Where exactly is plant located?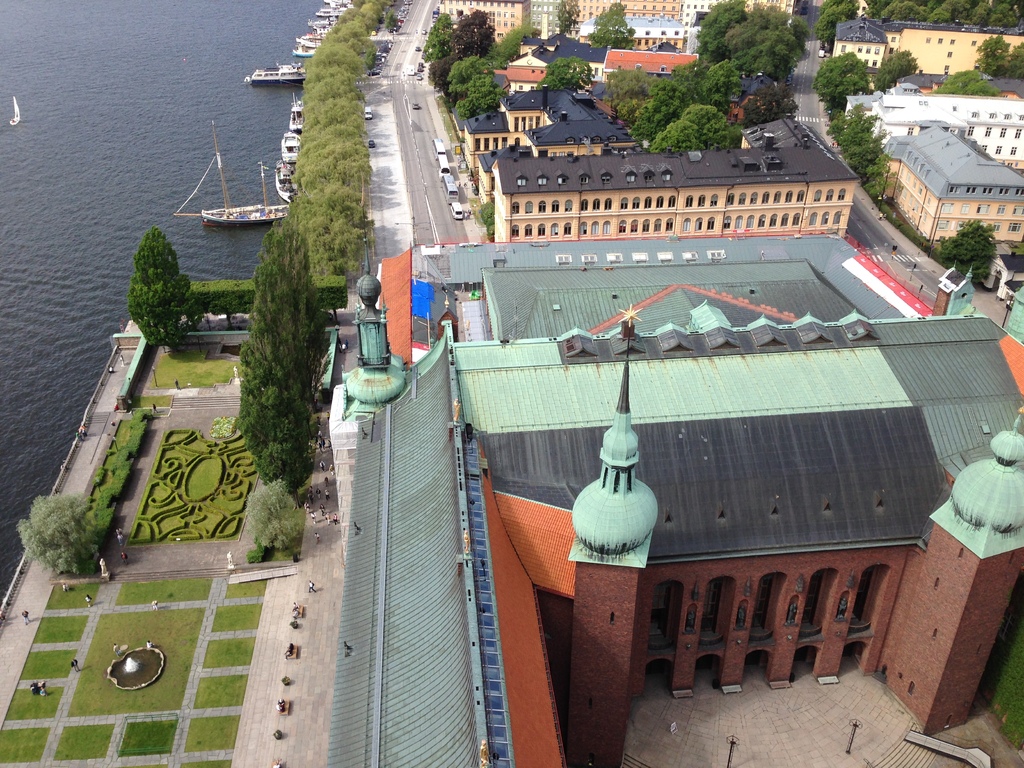
Its bounding box is (left=1009, top=236, right=1023, bottom=255).
